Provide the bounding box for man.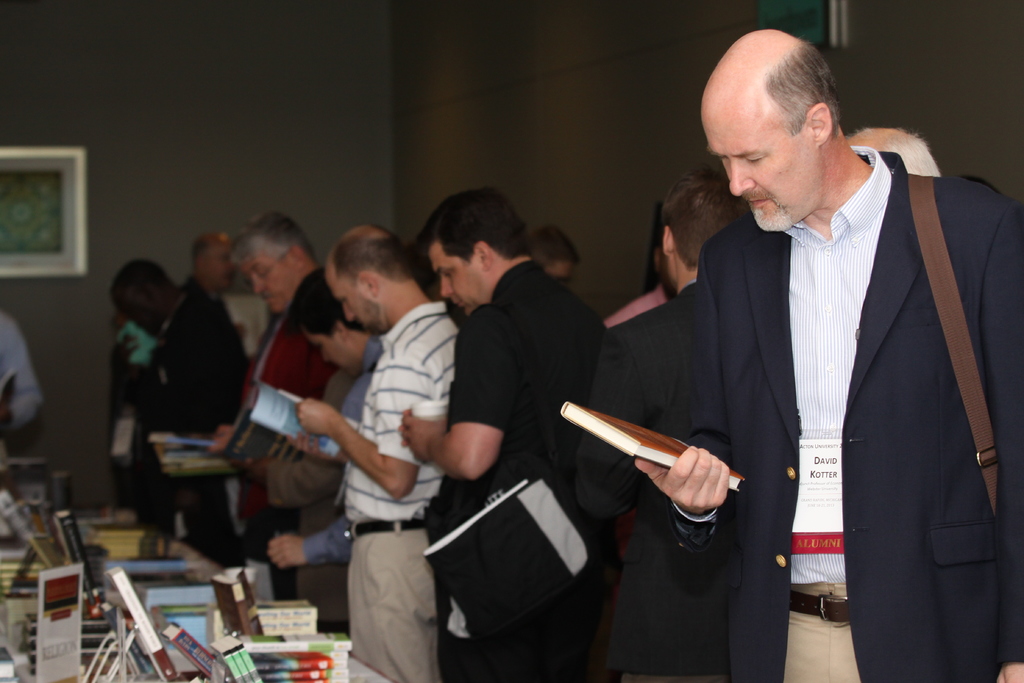
<box>835,125,951,184</box>.
